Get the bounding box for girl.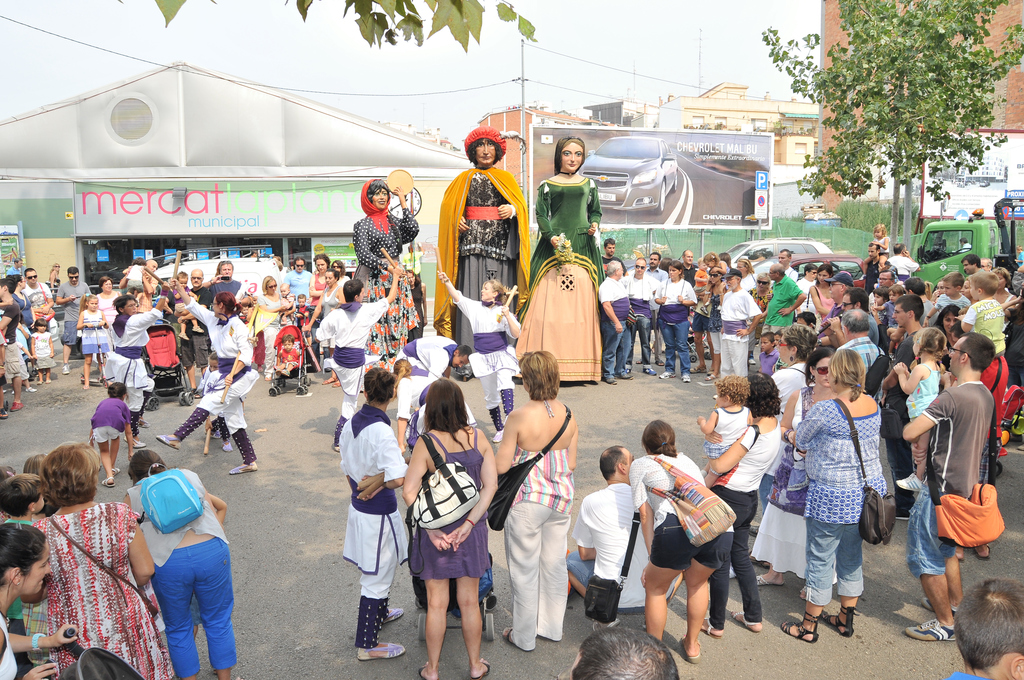
<box>31,316,56,386</box>.
